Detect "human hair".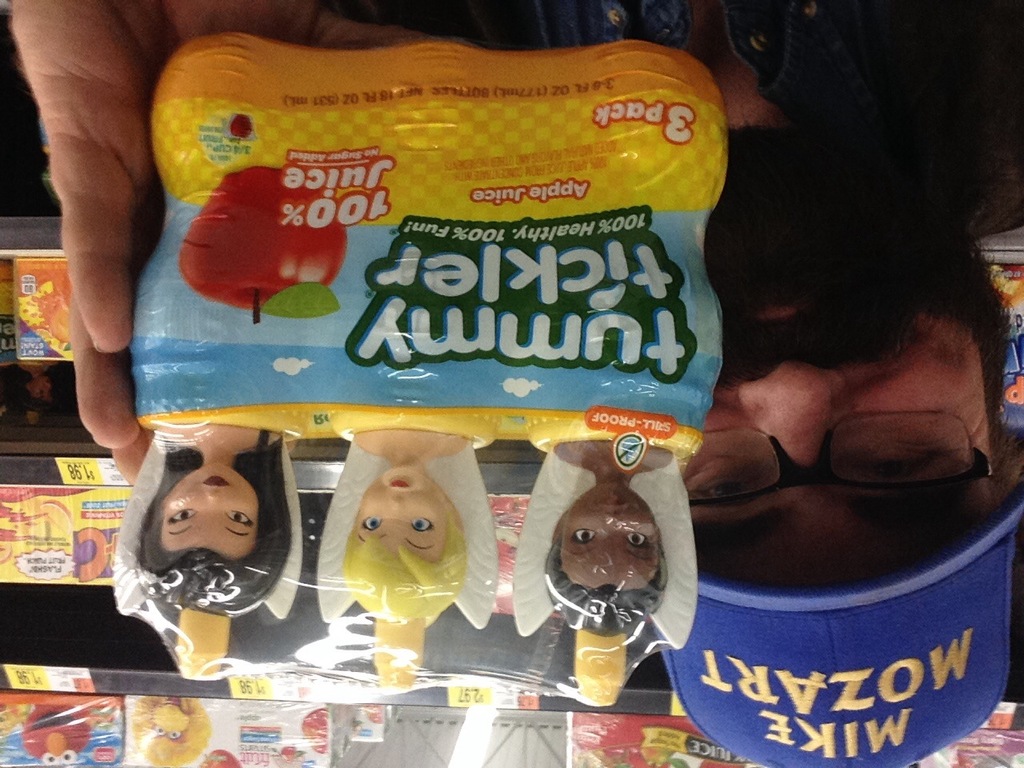
Detected at [121,442,284,613].
